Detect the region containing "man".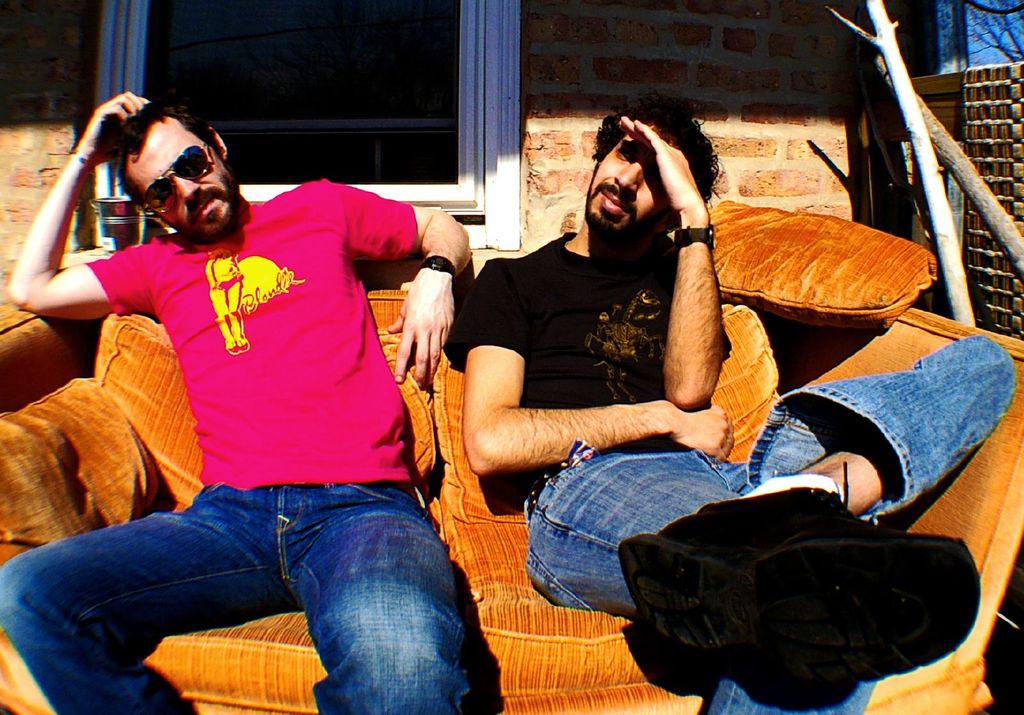
region(442, 100, 1021, 714).
